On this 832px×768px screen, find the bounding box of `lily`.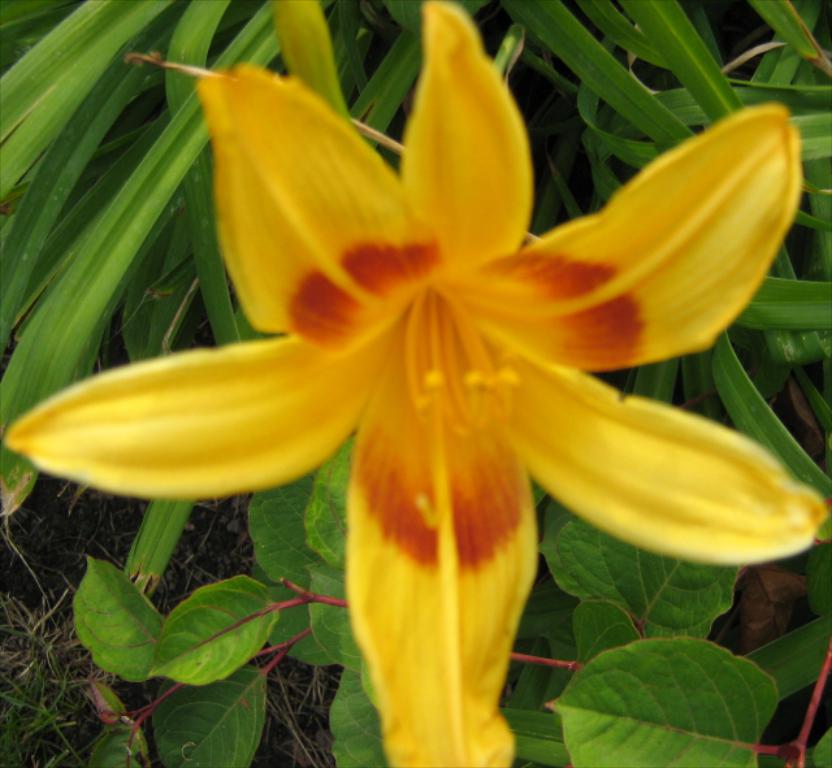
Bounding box: 3,0,827,767.
